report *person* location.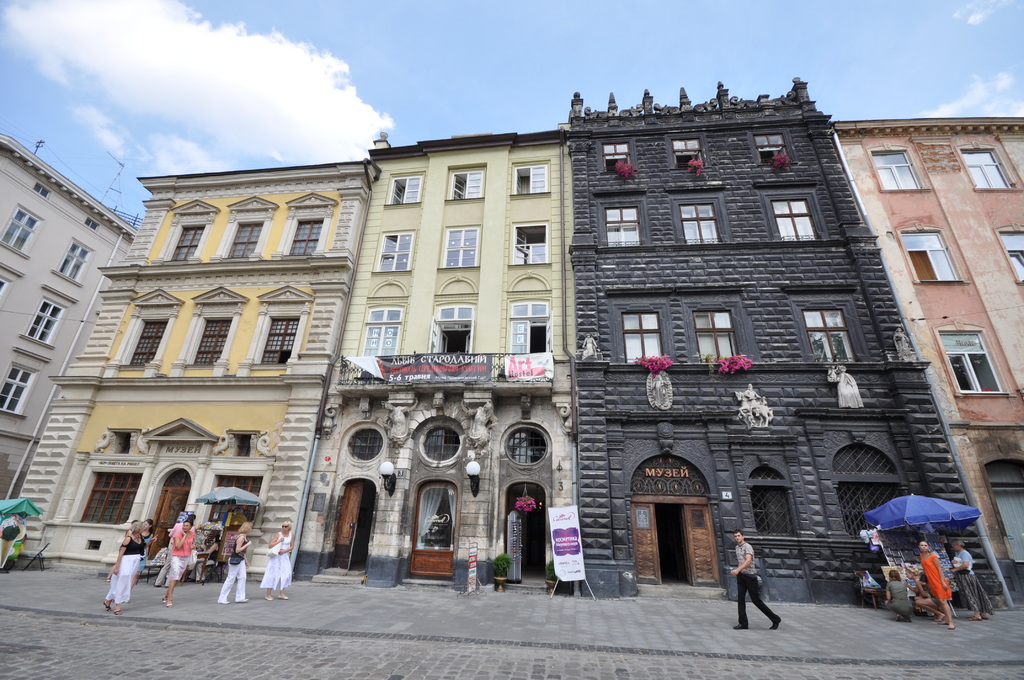
Report: left=219, top=522, right=250, bottom=603.
